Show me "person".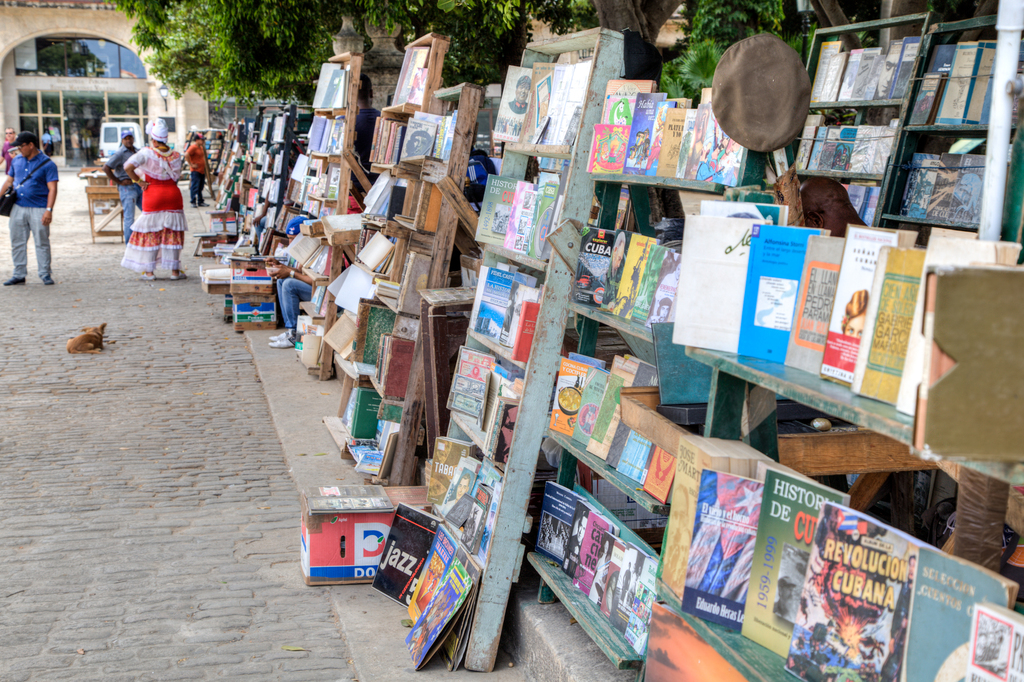
"person" is here: rect(3, 129, 58, 289).
